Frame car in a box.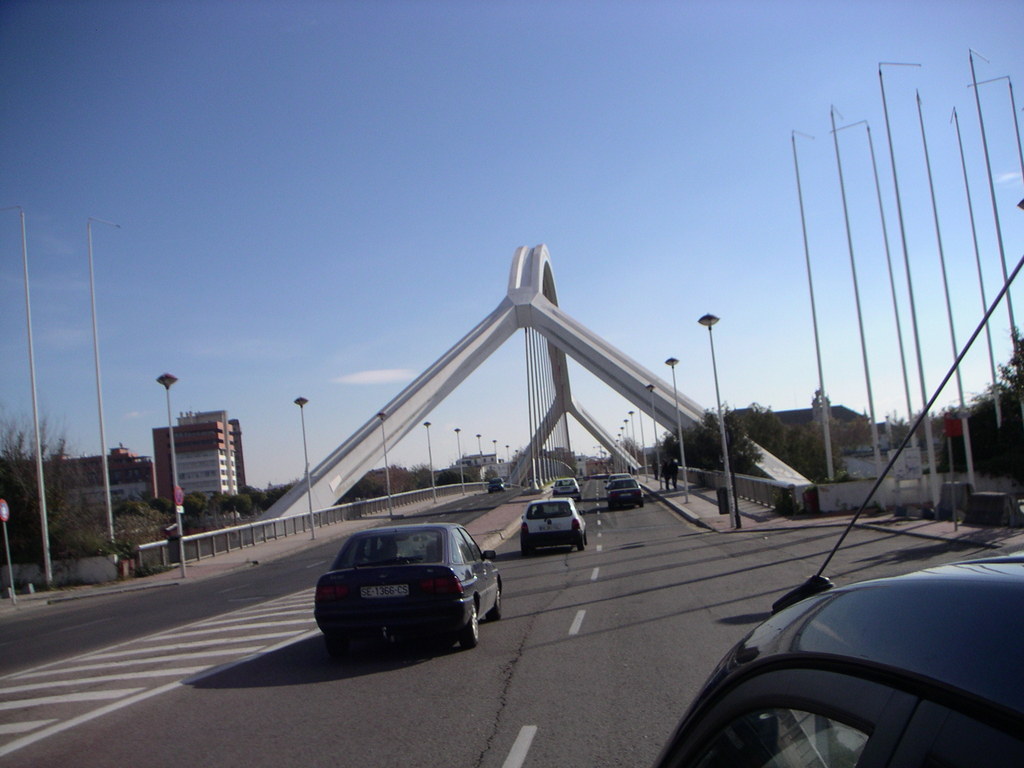
crop(654, 555, 1023, 767).
